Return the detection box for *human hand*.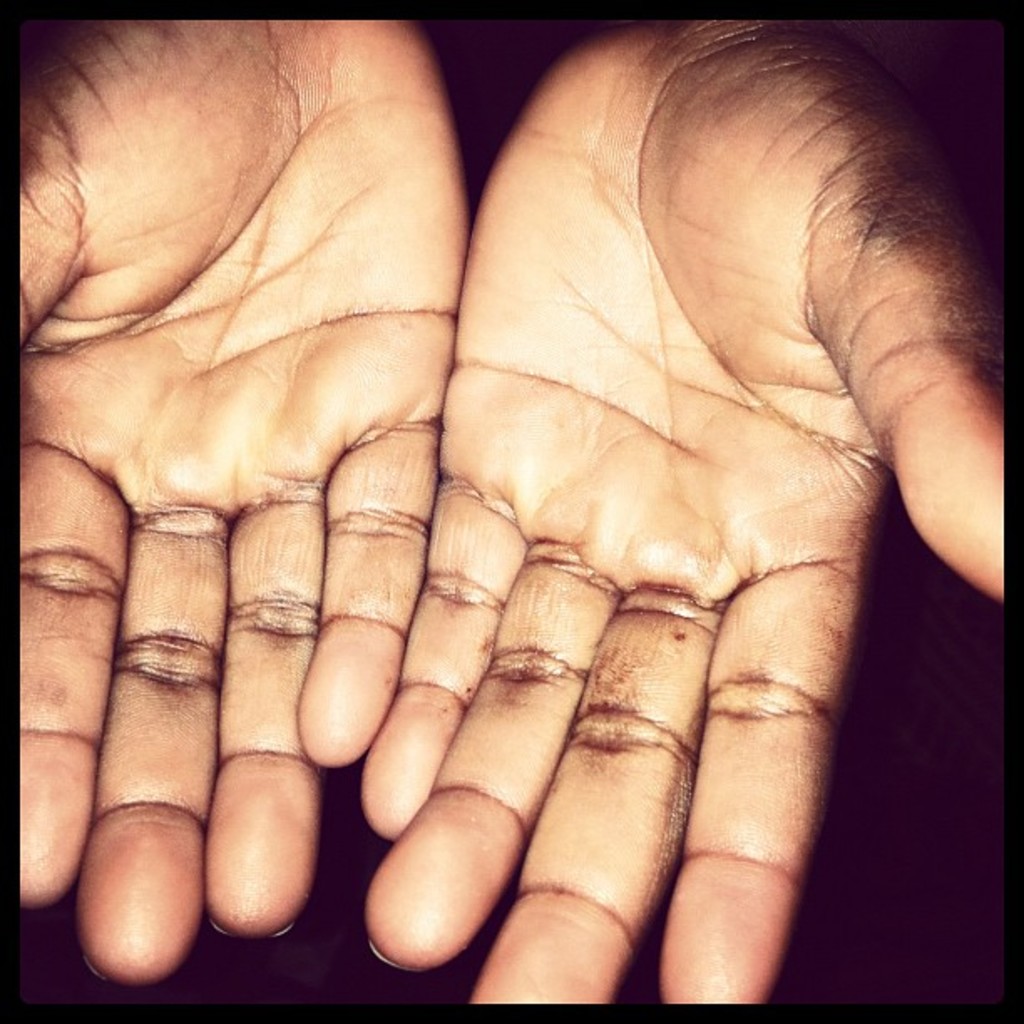
(358, 18, 1009, 1006).
